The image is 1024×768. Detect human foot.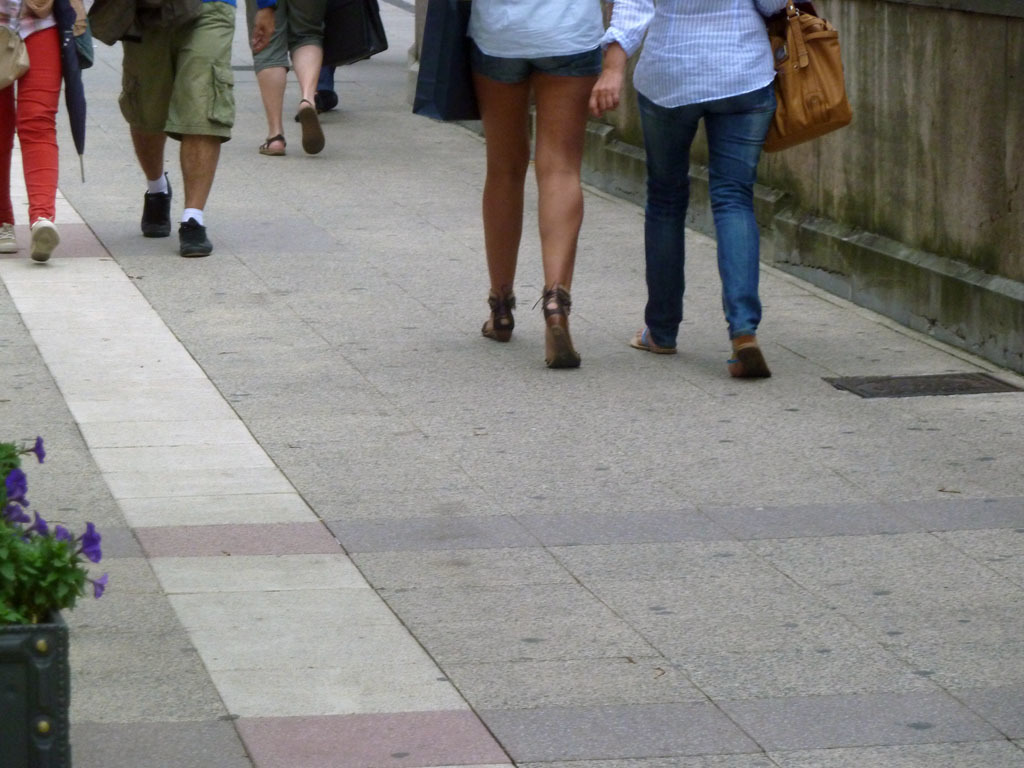
Detection: 481, 313, 518, 339.
